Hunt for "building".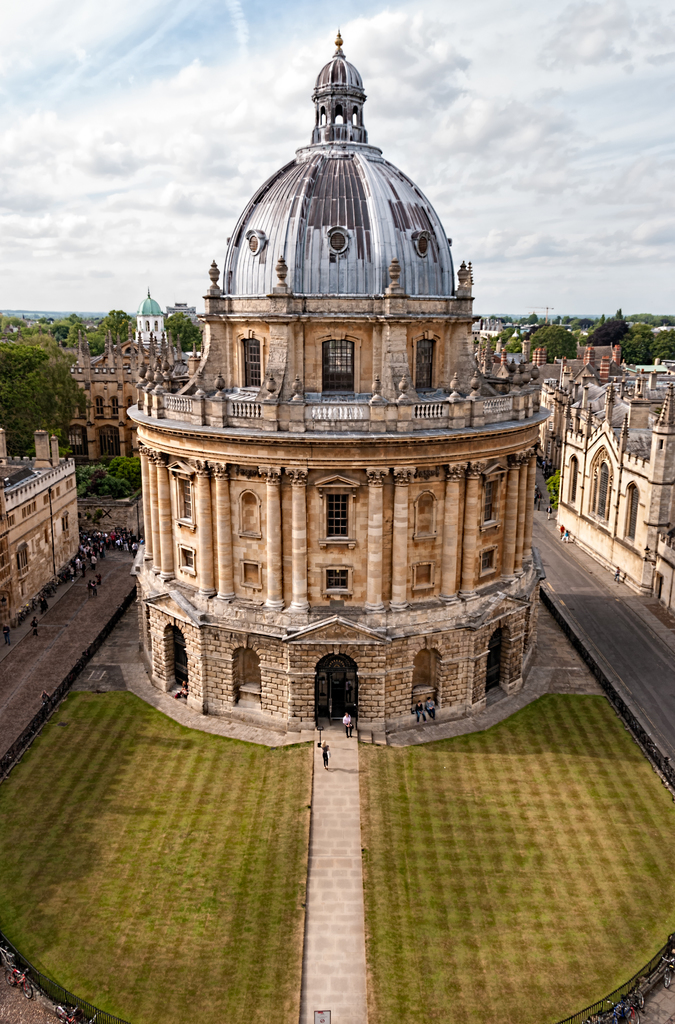
Hunted down at [541,363,674,609].
